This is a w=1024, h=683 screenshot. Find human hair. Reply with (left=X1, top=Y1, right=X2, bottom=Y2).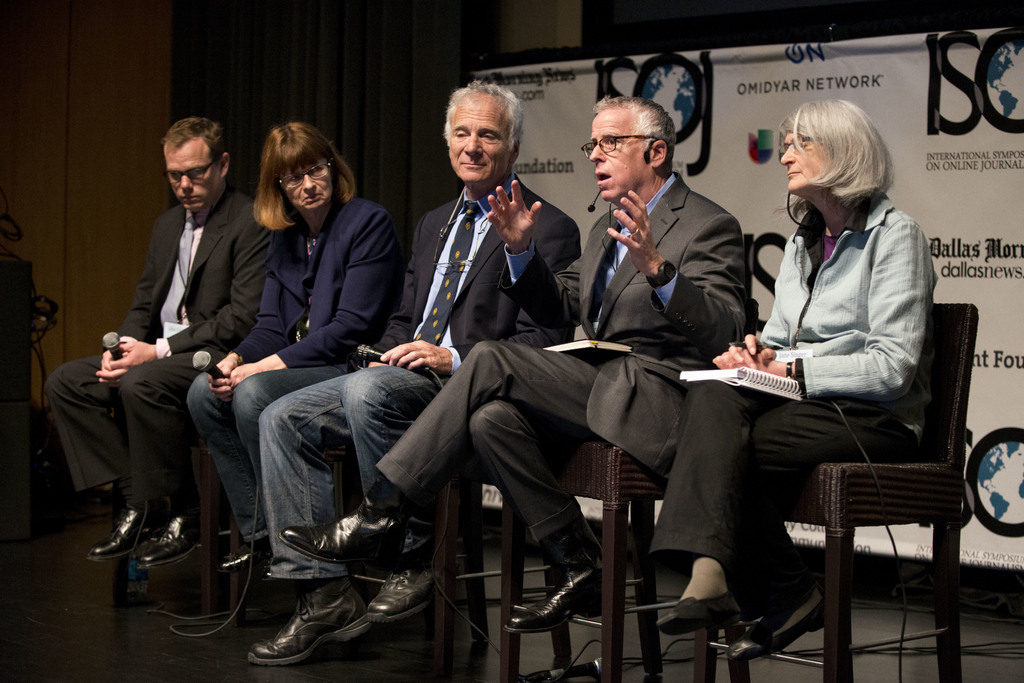
(left=239, top=115, right=340, bottom=227).
